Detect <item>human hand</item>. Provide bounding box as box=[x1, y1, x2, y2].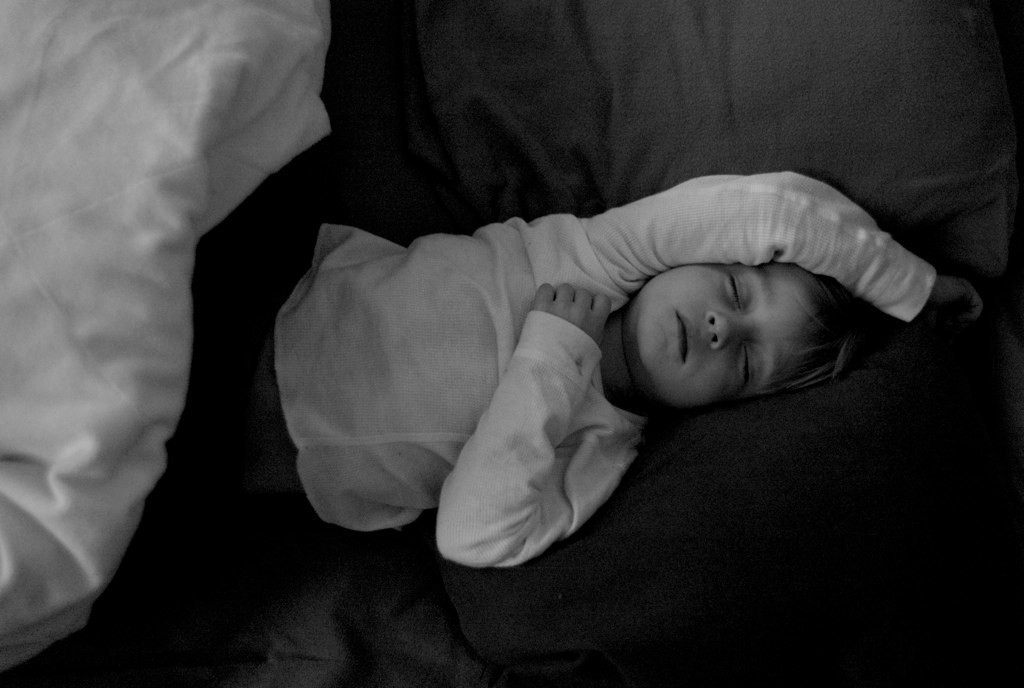
box=[928, 286, 976, 329].
